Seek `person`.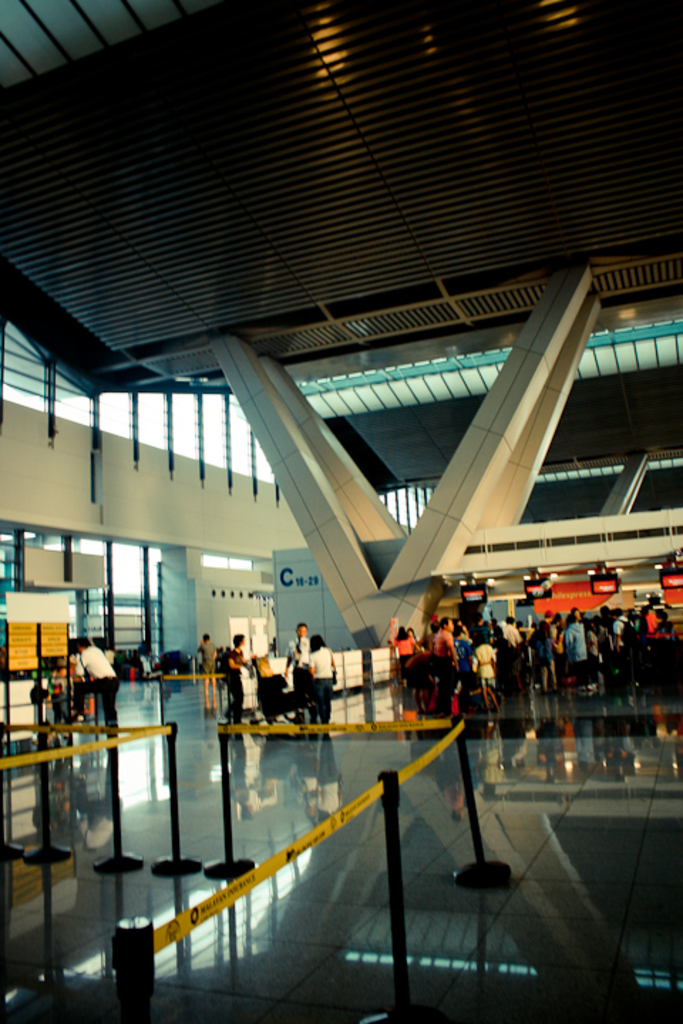
[x1=474, y1=636, x2=499, y2=703].
